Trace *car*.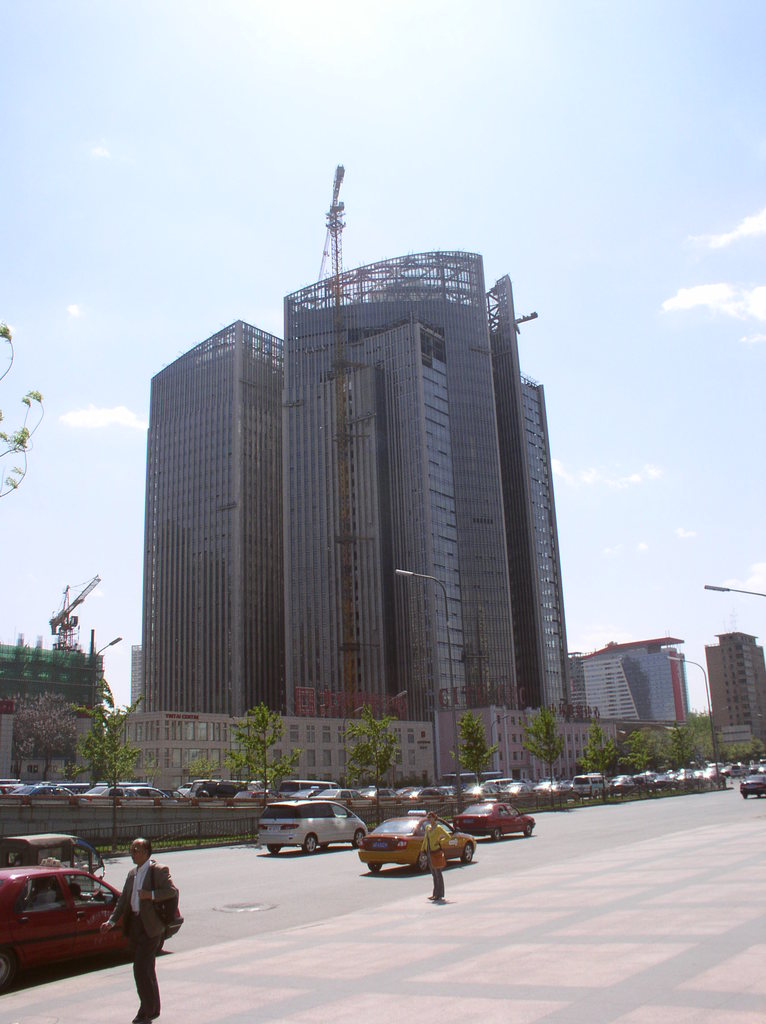
Traced to <box>447,797,538,850</box>.
